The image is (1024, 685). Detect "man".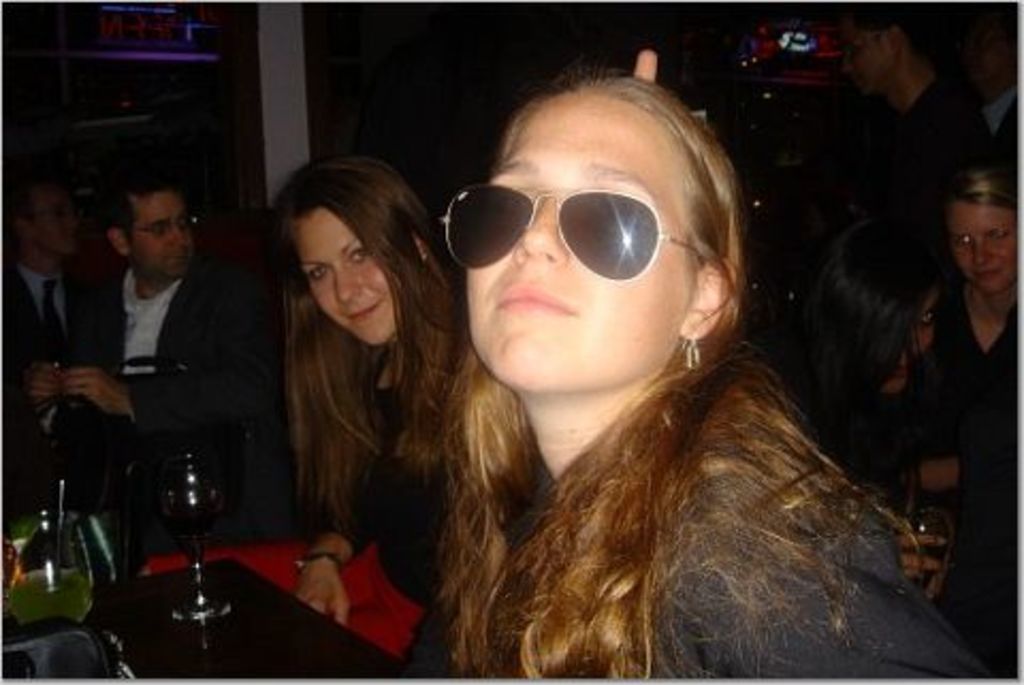
Detection: [800,0,992,307].
